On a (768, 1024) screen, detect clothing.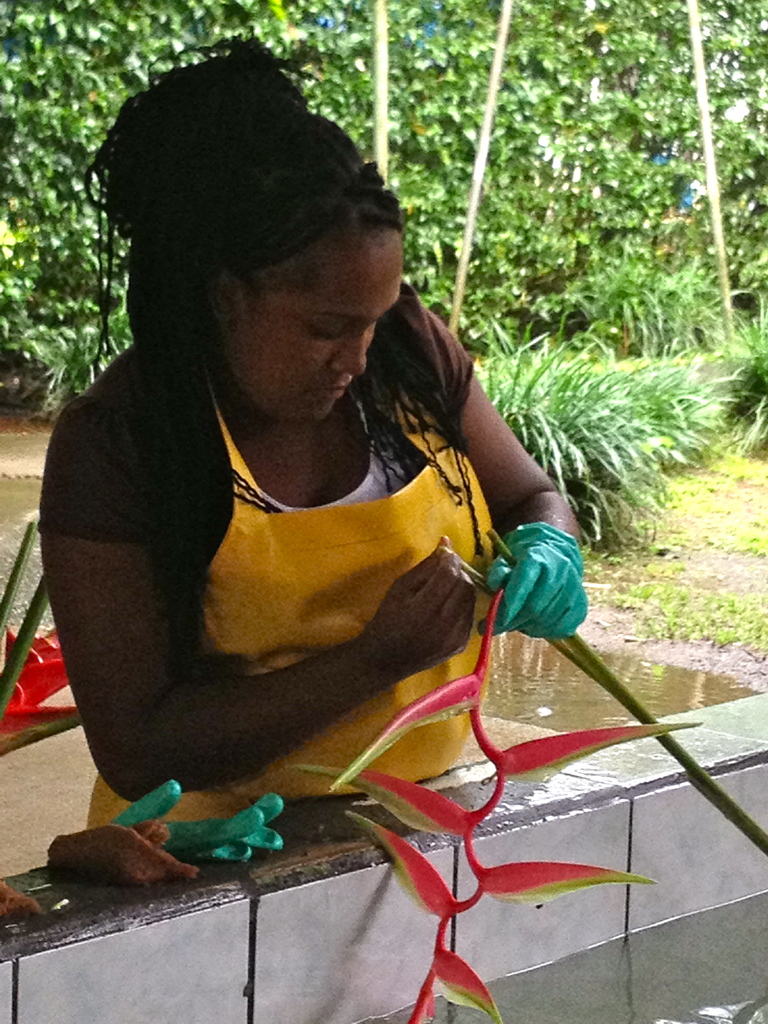
(38,318,564,816).
